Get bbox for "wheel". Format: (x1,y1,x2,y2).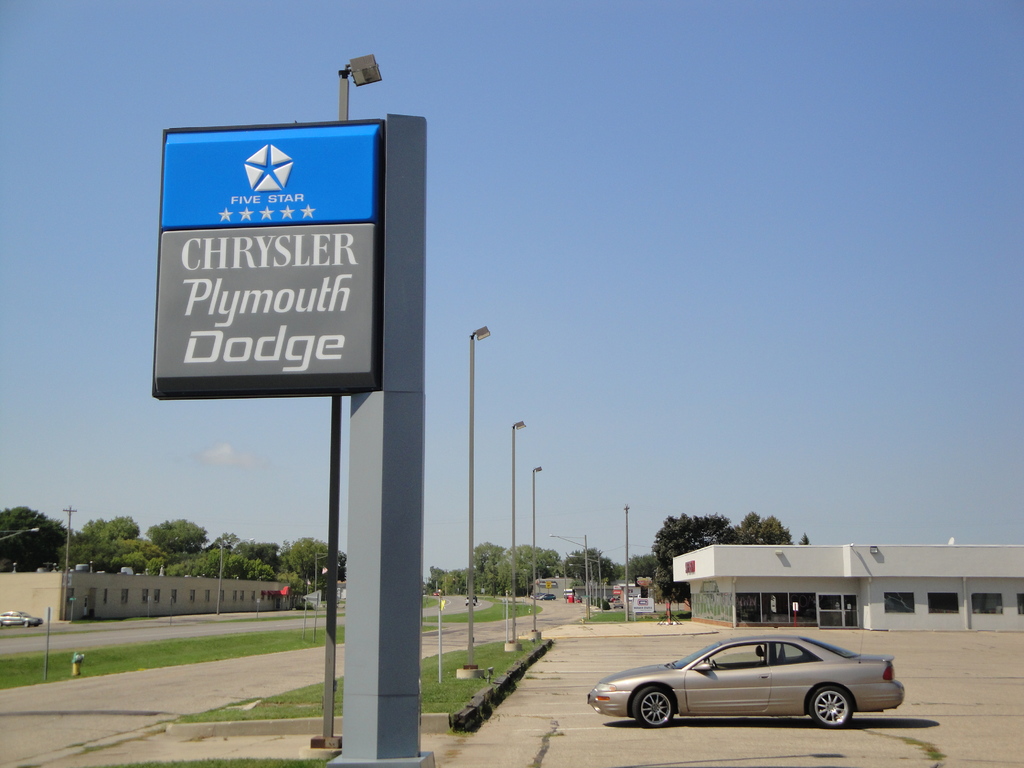
(713,659,718,669).
